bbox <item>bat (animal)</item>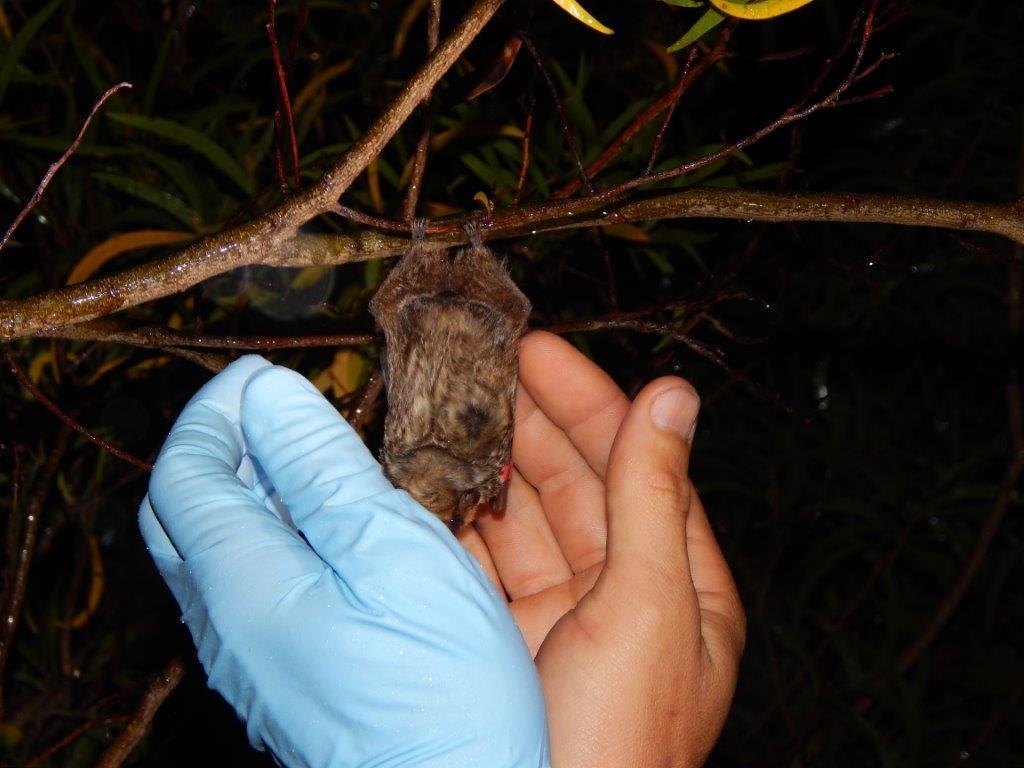
BBox(361, 190, 532, 549)
